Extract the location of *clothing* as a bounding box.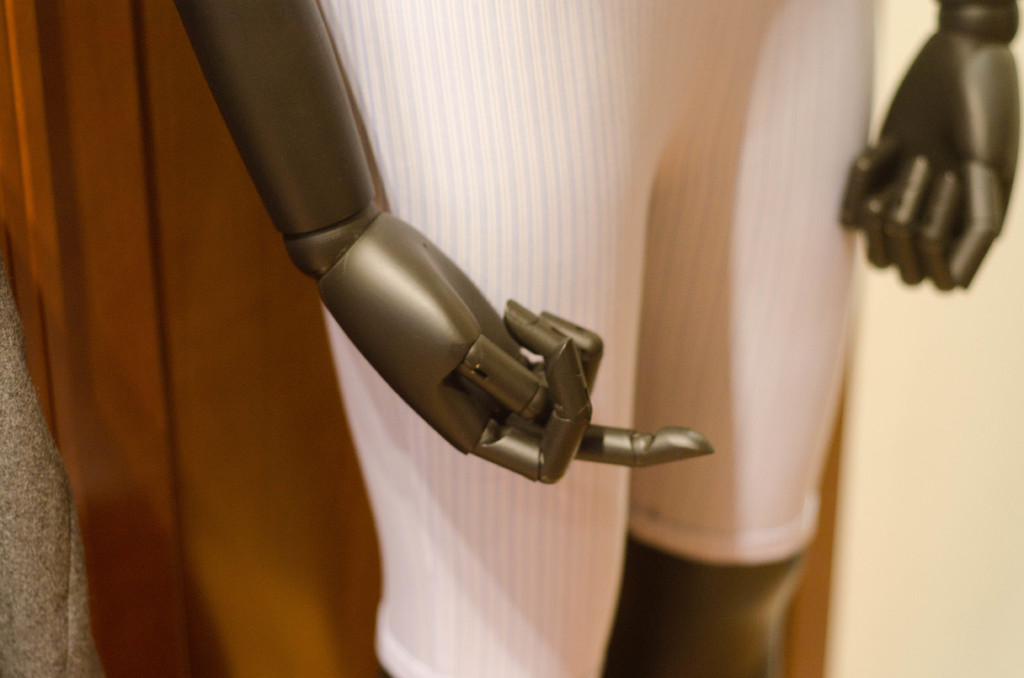
(318,0,875,677).
